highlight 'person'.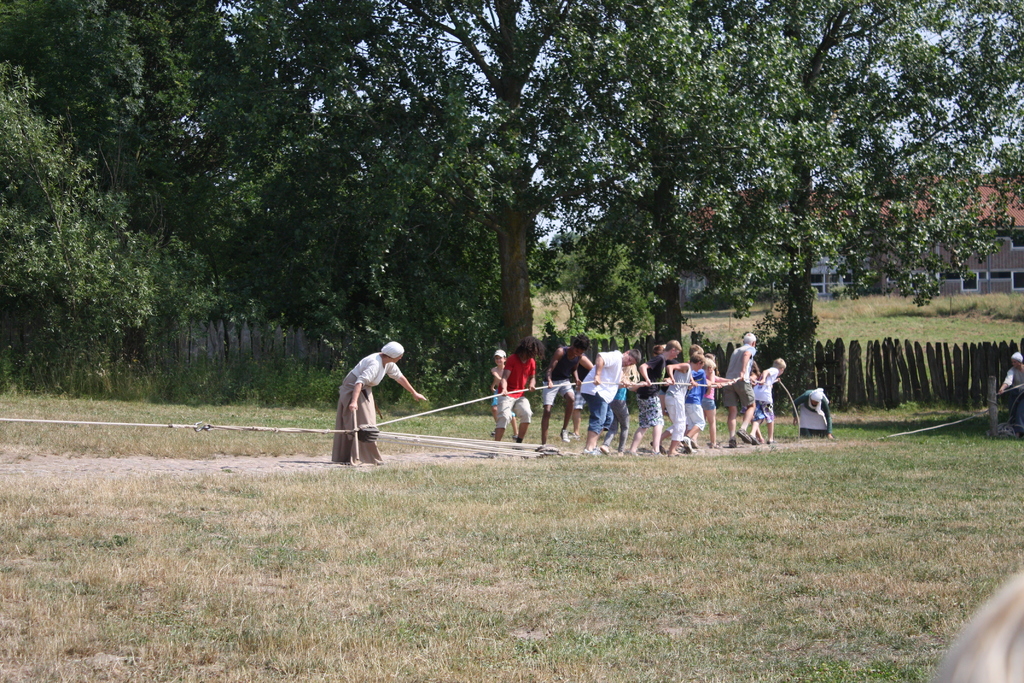
Highlighted region: 632,327,678,454.
